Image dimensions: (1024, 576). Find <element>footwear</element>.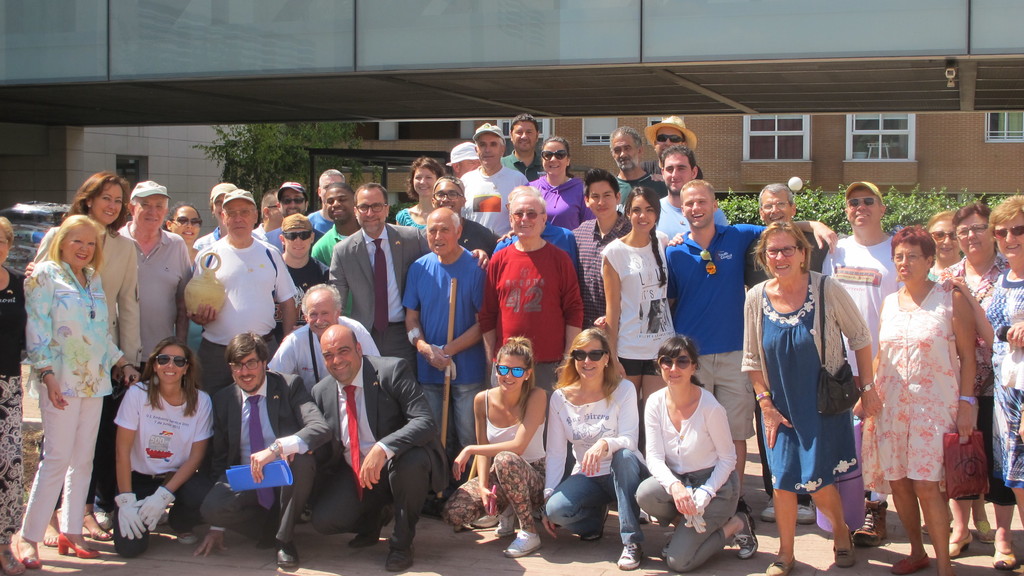
762/494/777/522.
